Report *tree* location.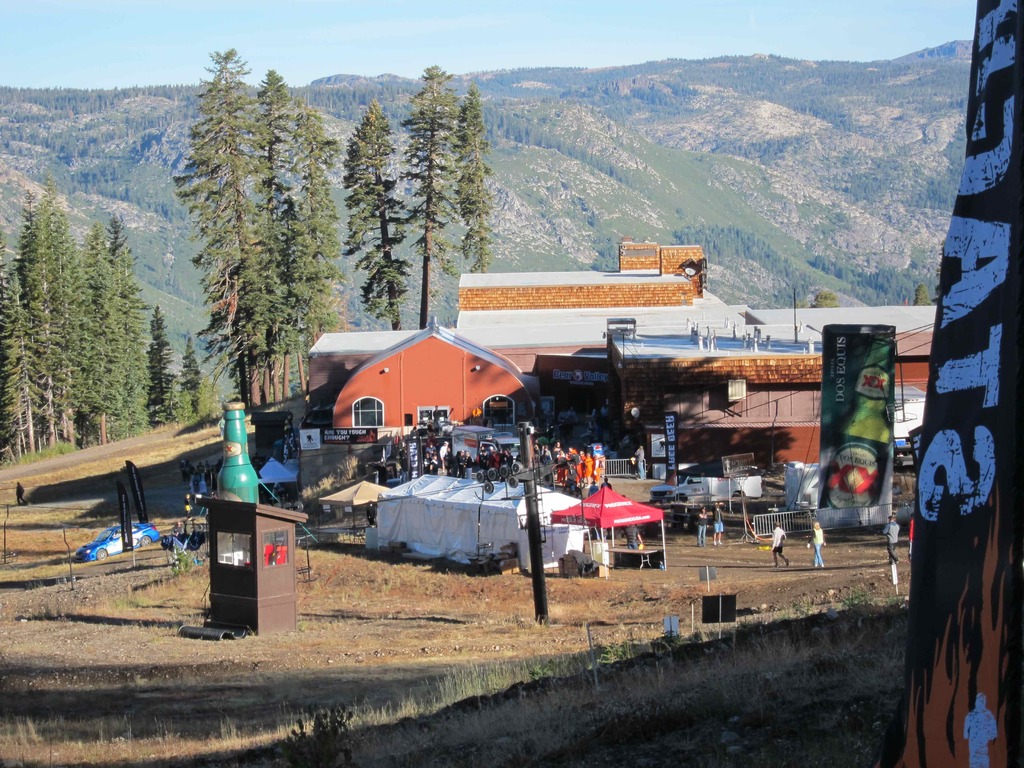
Report: <box>452,80,497,273</box>.
